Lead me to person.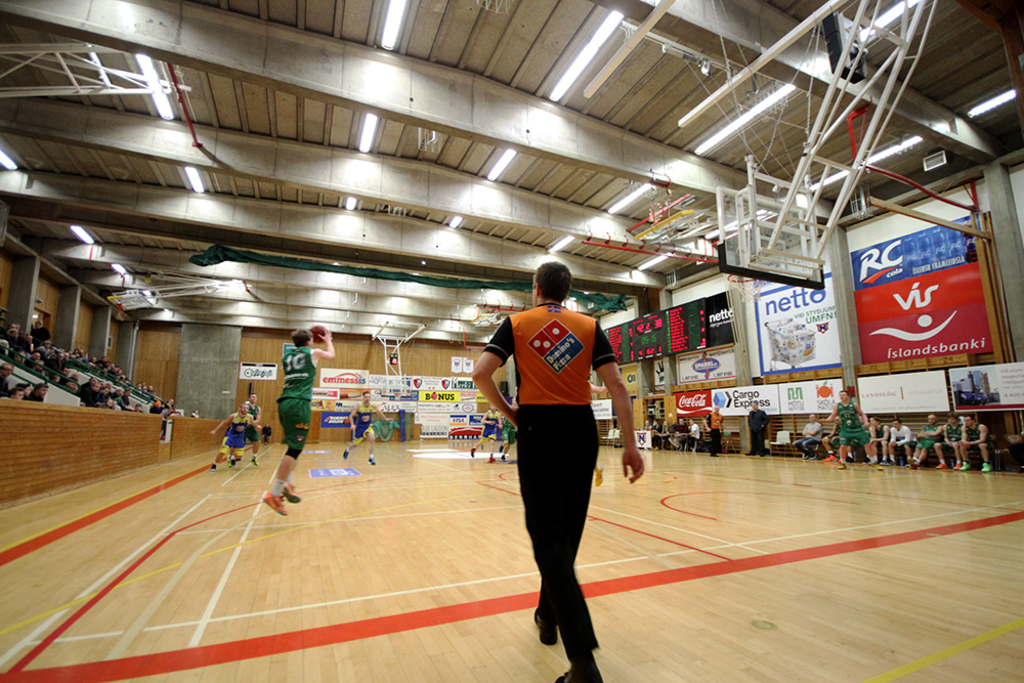
Lead to 500:418:514:460.
